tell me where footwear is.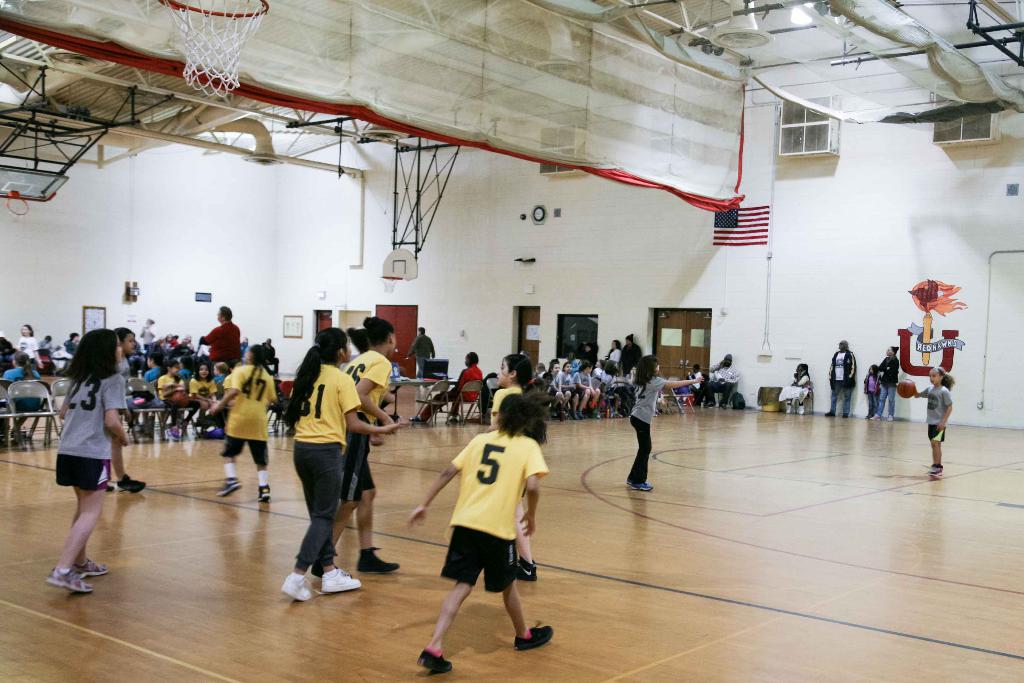
footwear is at [311, 563, 317, 575].
